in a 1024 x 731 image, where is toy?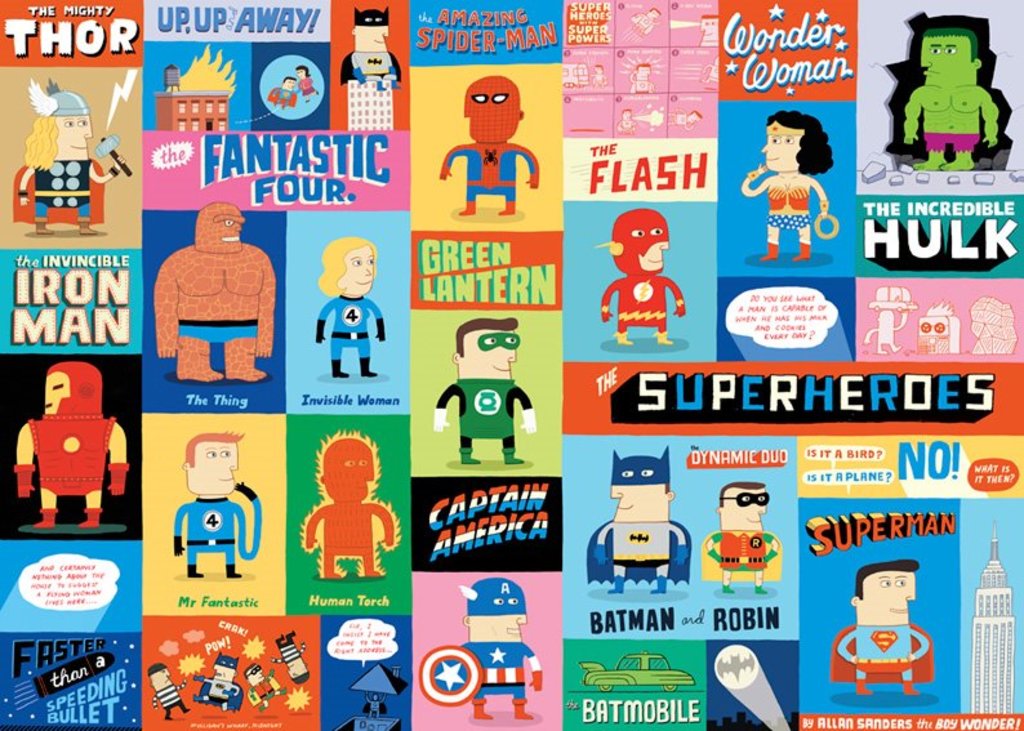
BBox(244, 660, 289, 710).
